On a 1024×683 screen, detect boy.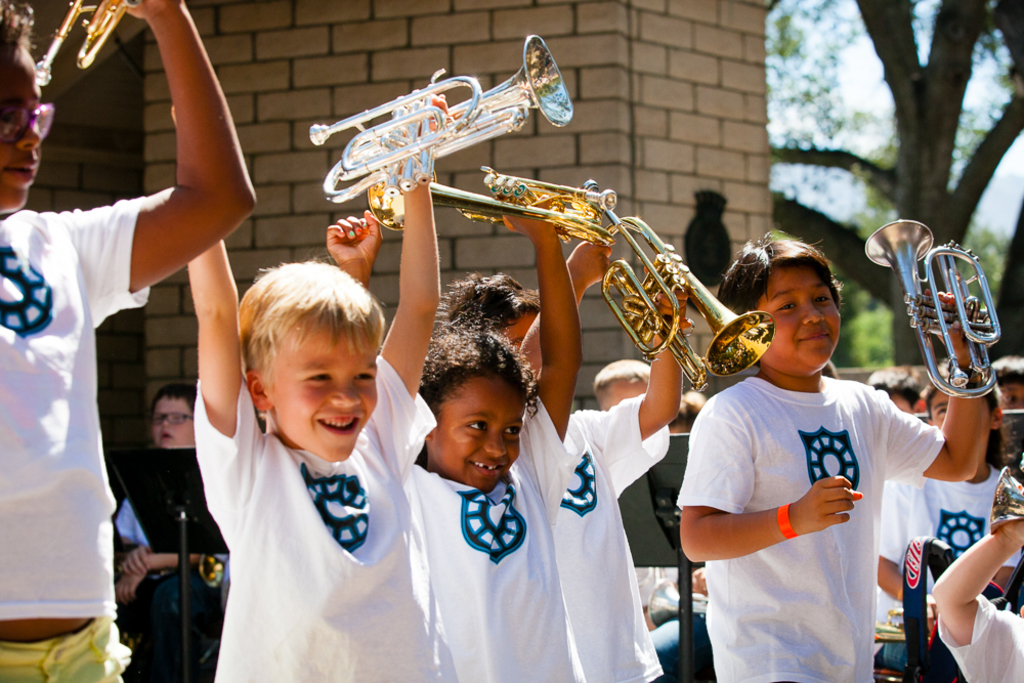
l=168, t=103, r=459, b=682.
